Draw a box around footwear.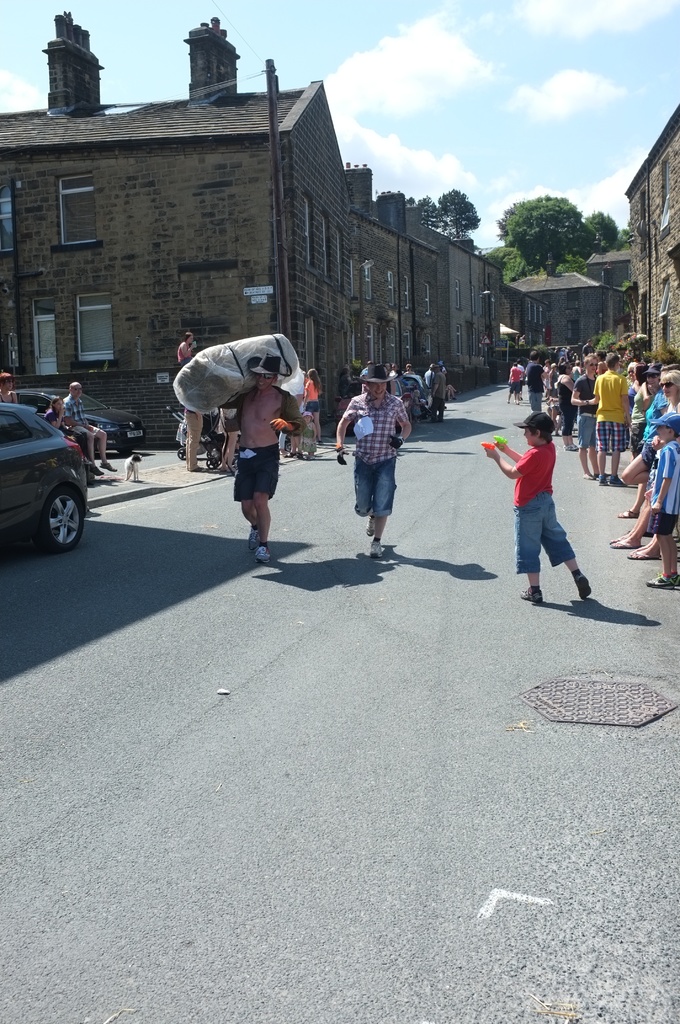
{"x1": 254, "y1": 542, "x2": 268, "y2": 565}.
